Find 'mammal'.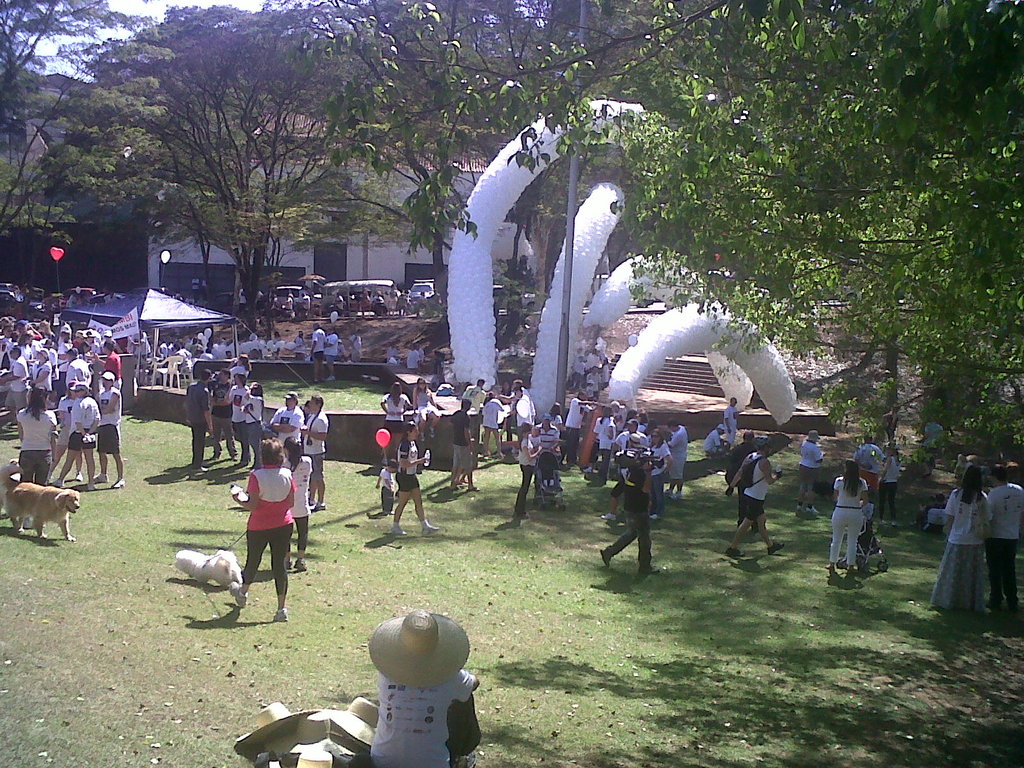
728/431/782/557.
